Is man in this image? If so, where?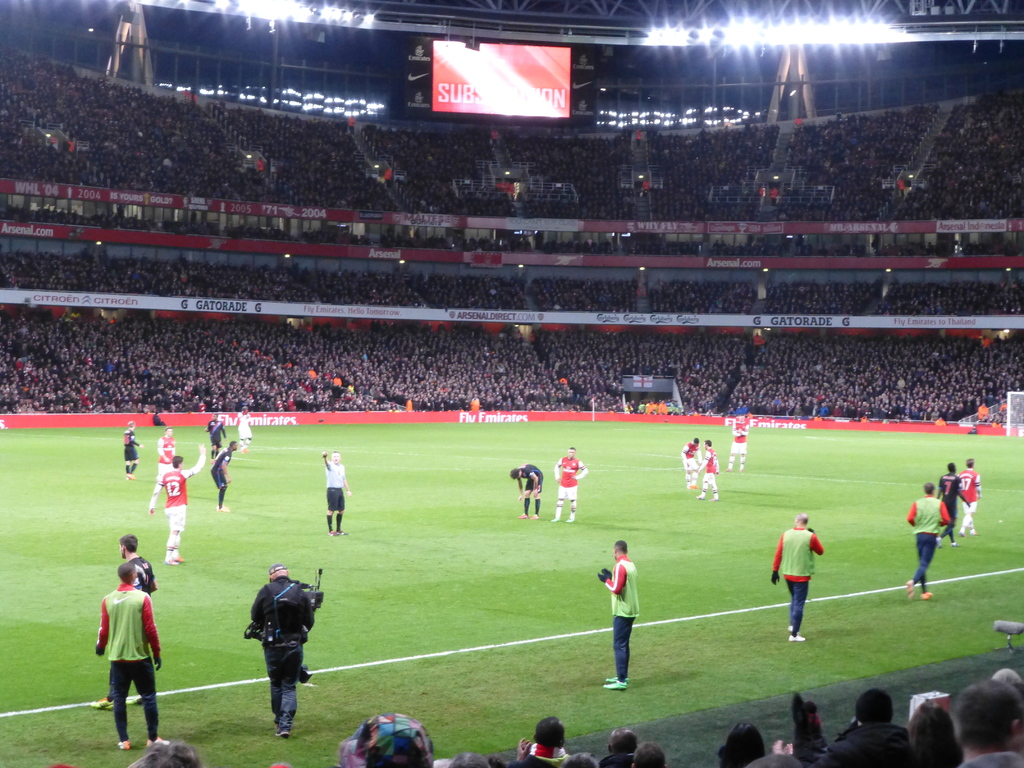
Yes, at select_region(148, 428, 176, 516).
